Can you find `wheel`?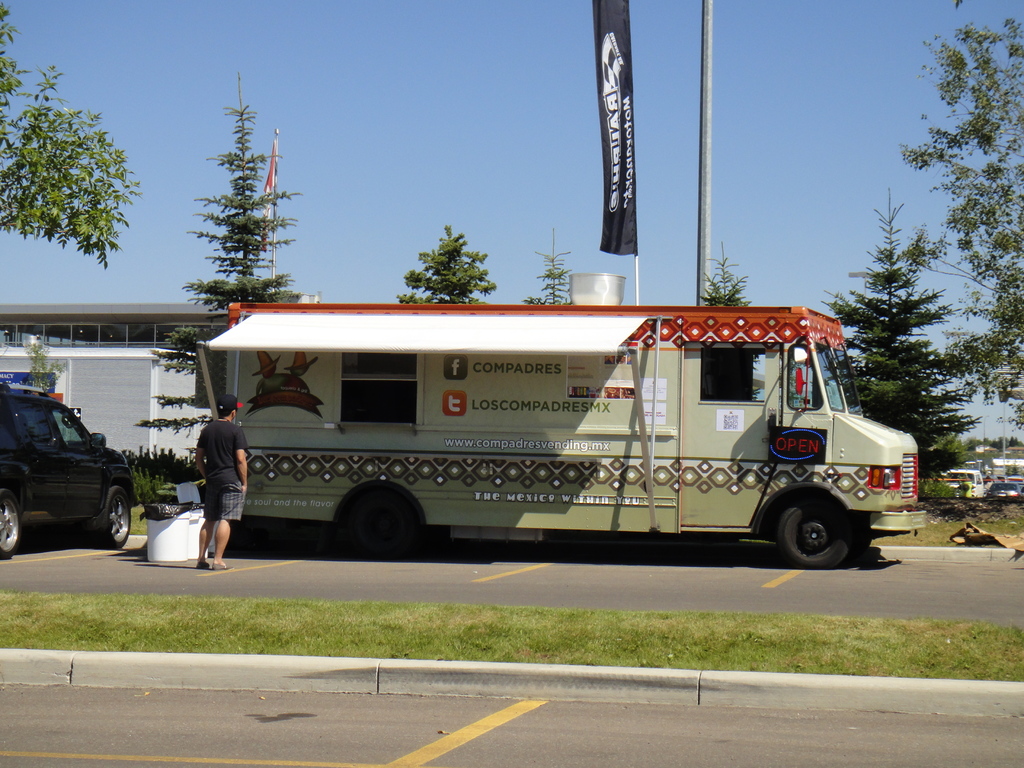
Yes, bounding box: 0:490:22:561.
